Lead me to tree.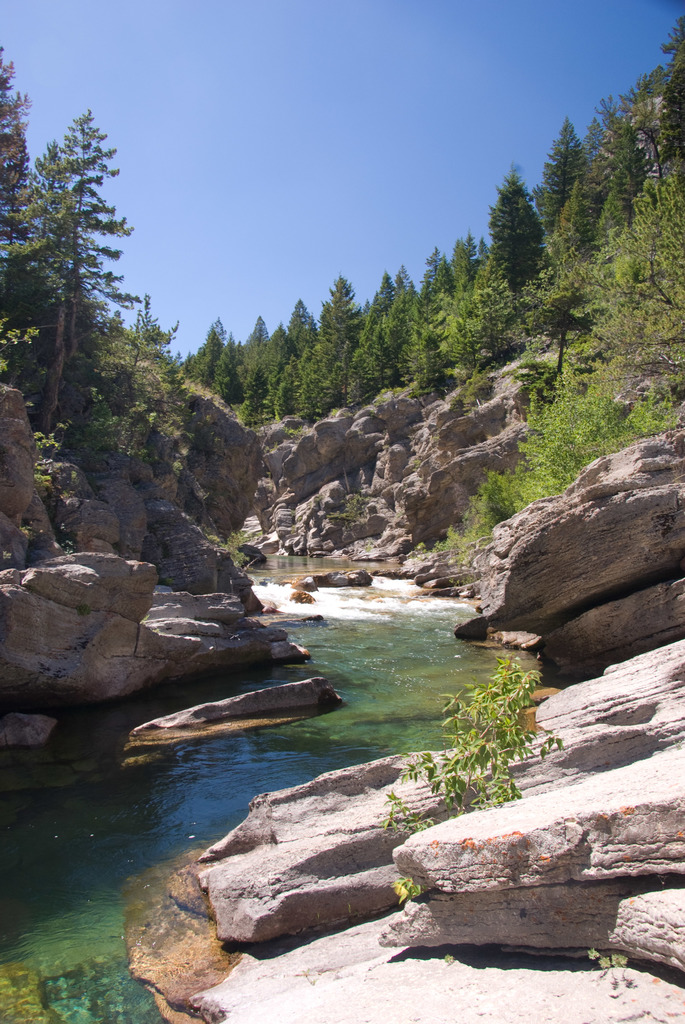
Lead to [x1=391, y1=247, x2=462, y2=310].
